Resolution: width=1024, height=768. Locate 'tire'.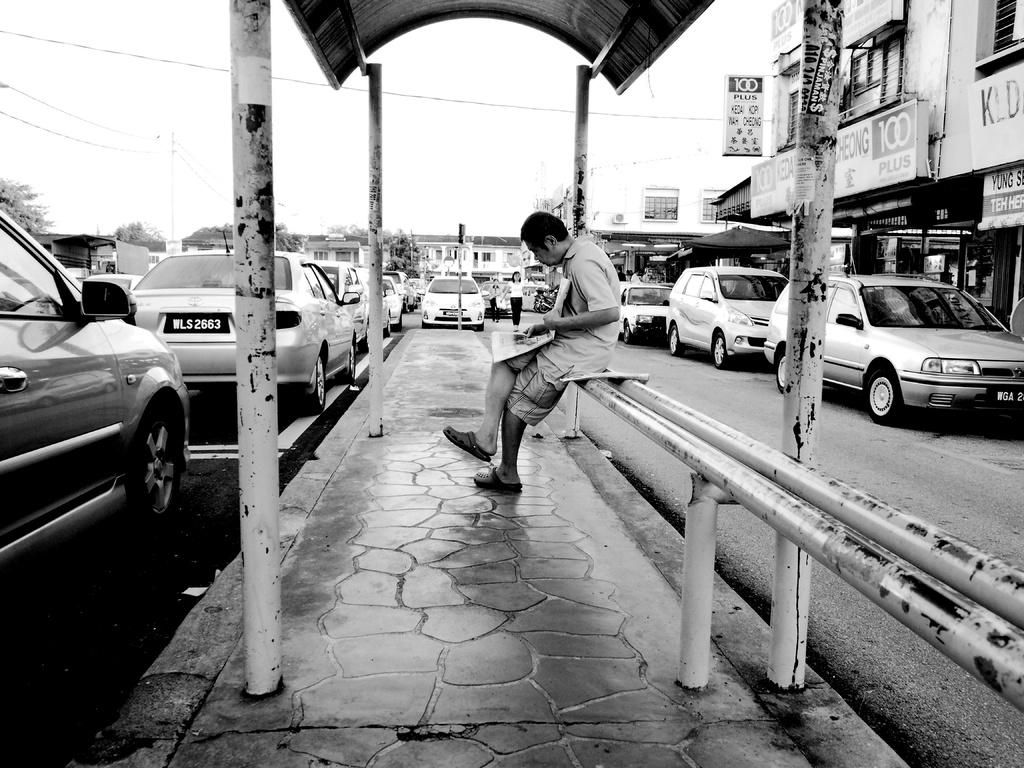
123, 387, 181, 532.
